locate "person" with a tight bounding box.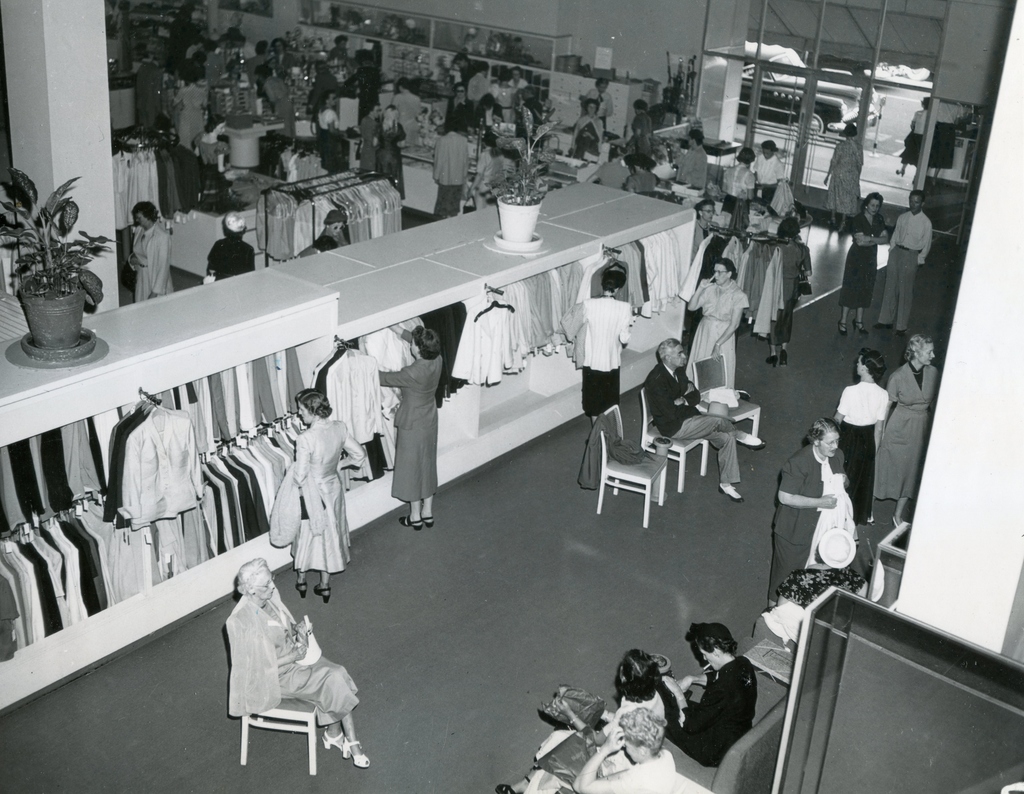
select_region(681, 132, 701, 186).
